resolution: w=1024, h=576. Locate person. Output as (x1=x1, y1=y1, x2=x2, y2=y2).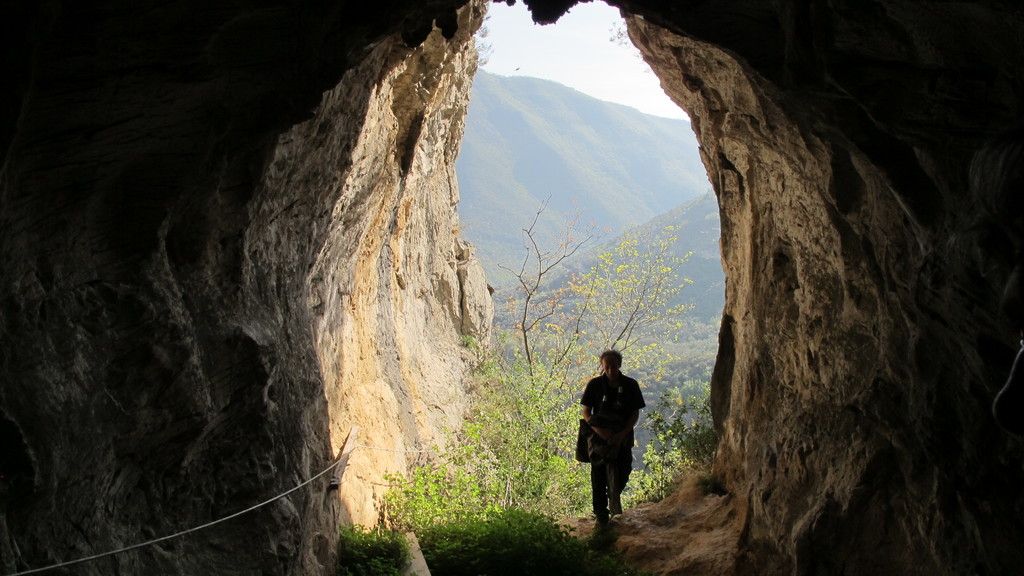
(x1=580, y1=337, x2=644, y2=527).
